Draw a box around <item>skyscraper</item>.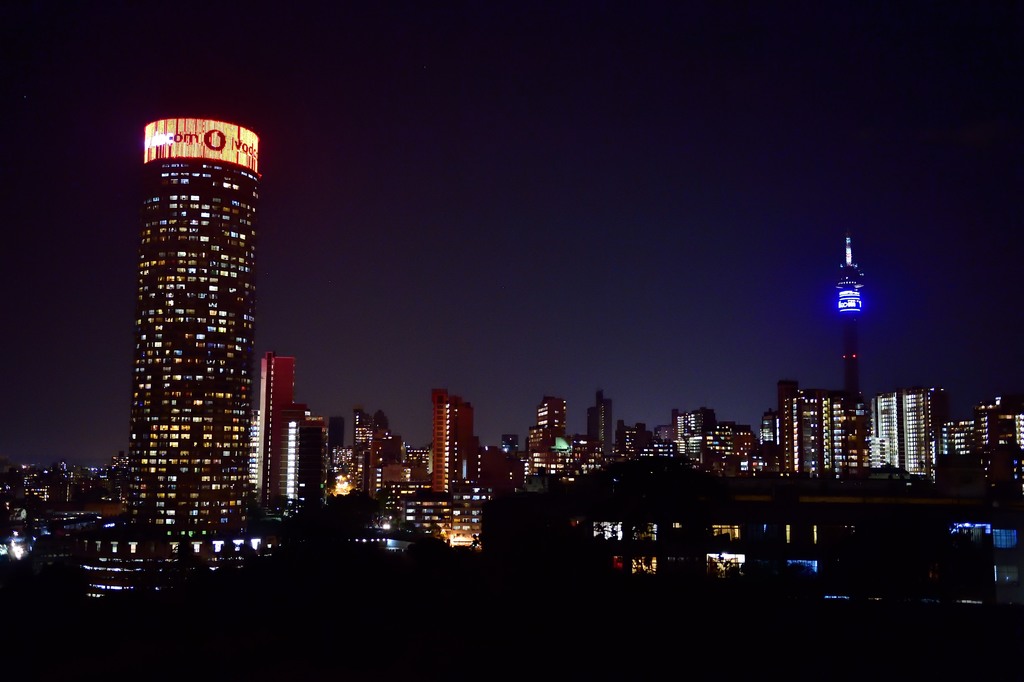
<box>586,391,612,451</box>.
